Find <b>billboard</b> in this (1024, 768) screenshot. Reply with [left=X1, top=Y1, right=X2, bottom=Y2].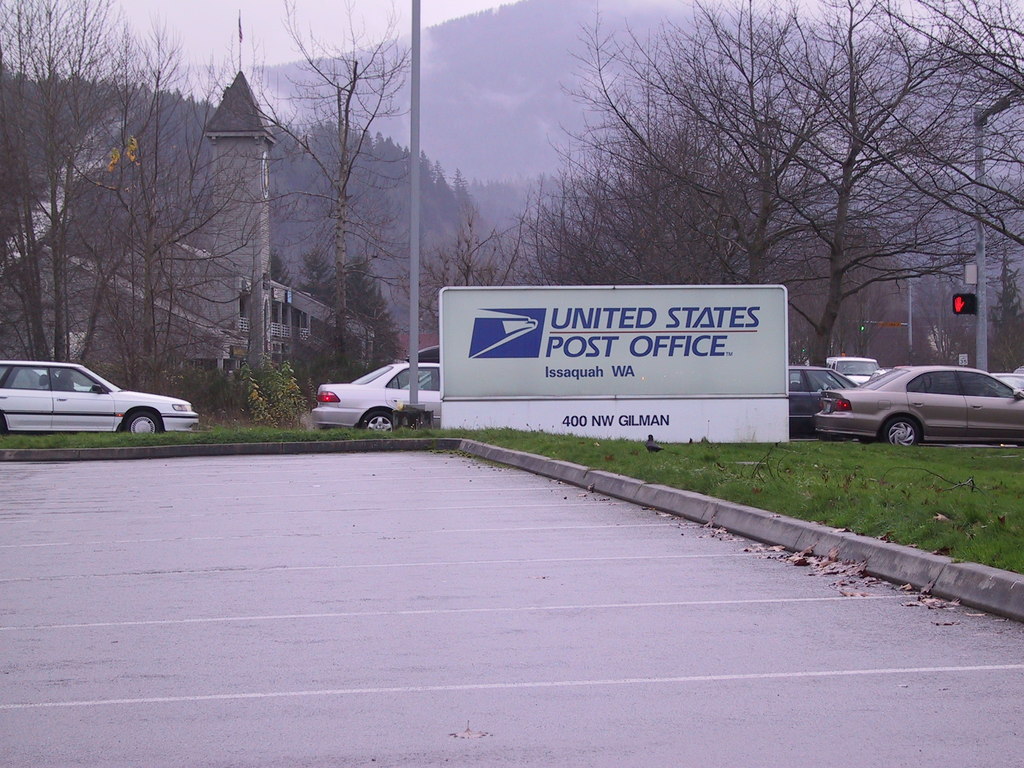
[left=429, top=285, right=800, bottom=442].
